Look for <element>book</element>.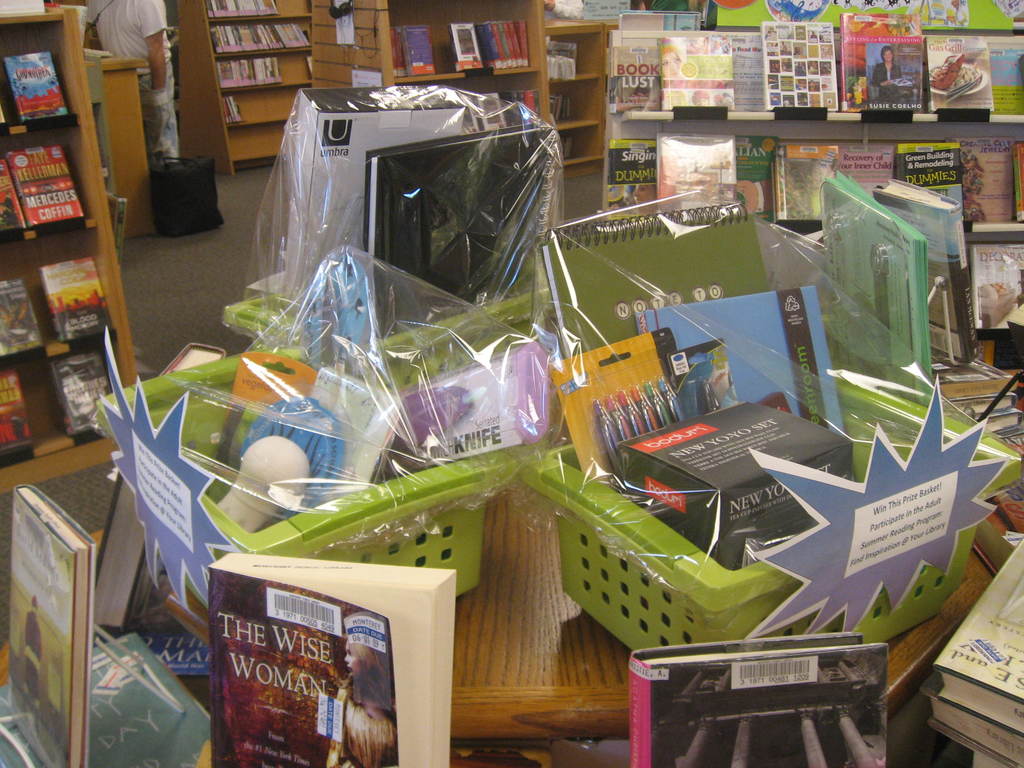
Found: [52,340,133,450].
